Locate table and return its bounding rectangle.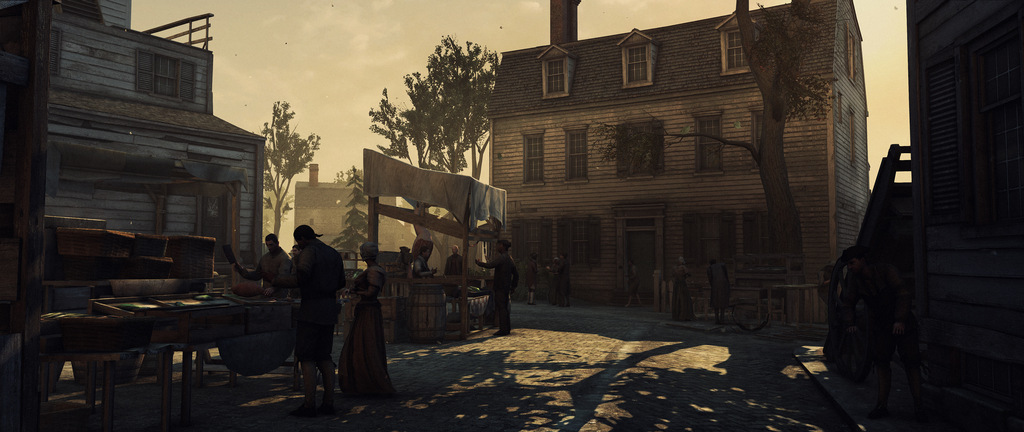
select_region(19, 303, 289, 413).
